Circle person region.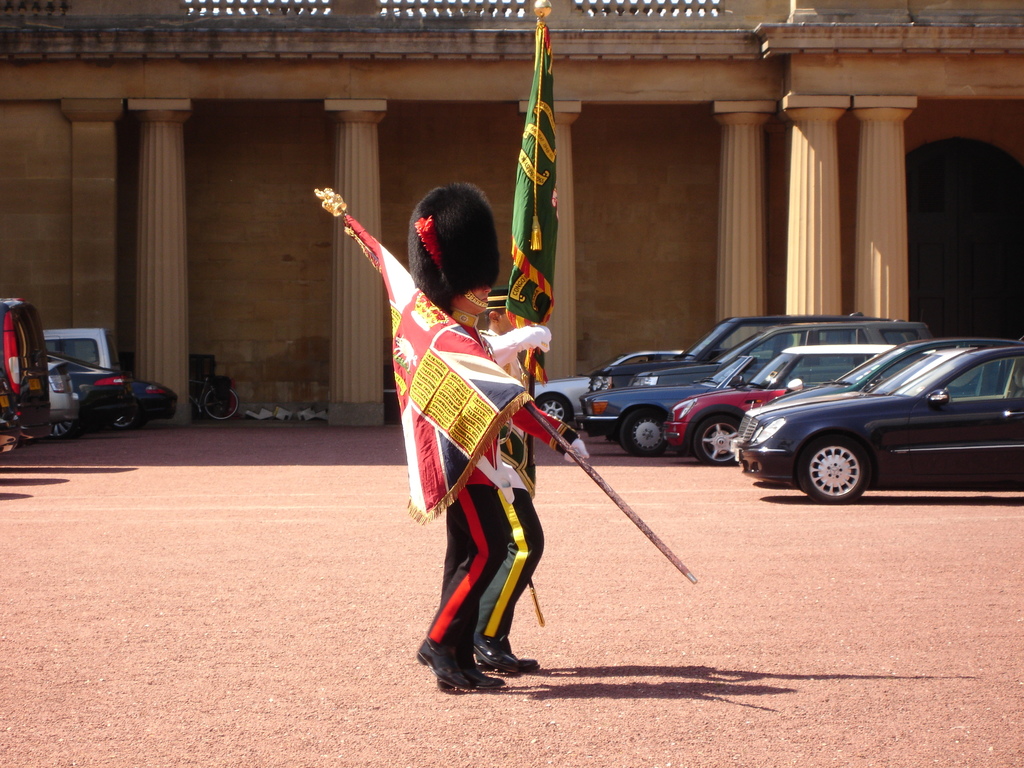
Region: [477,280,555,678].
